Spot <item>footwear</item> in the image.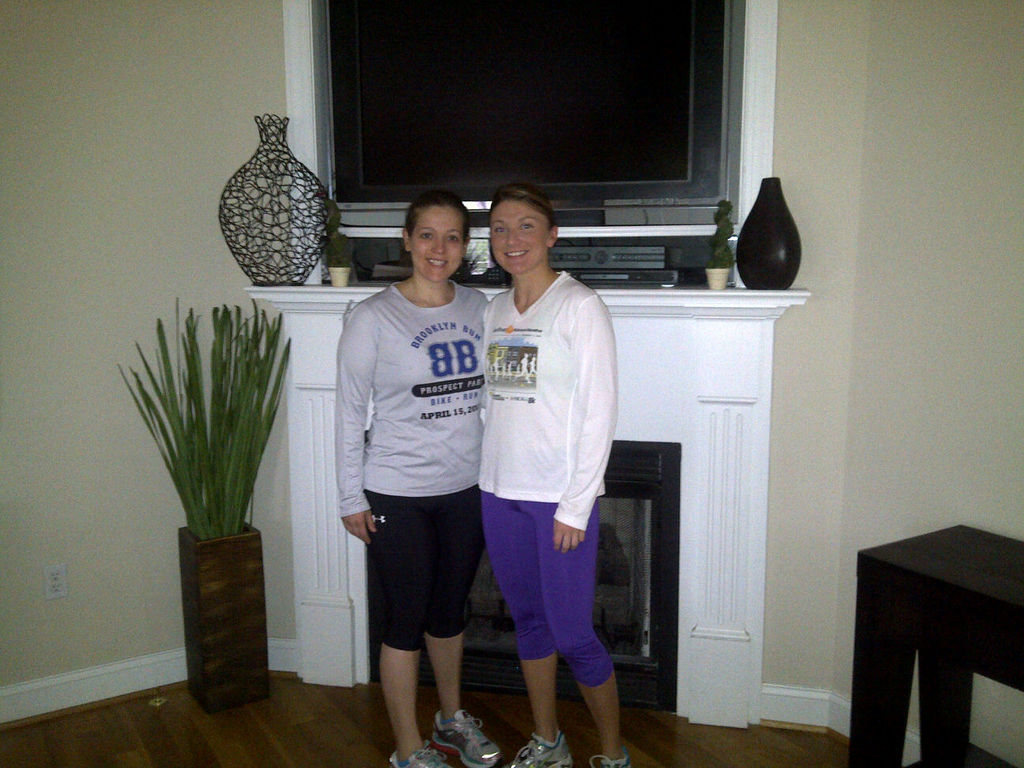
<item>footwear</item> found at left=428, top=704, right=504, bottom=767.
